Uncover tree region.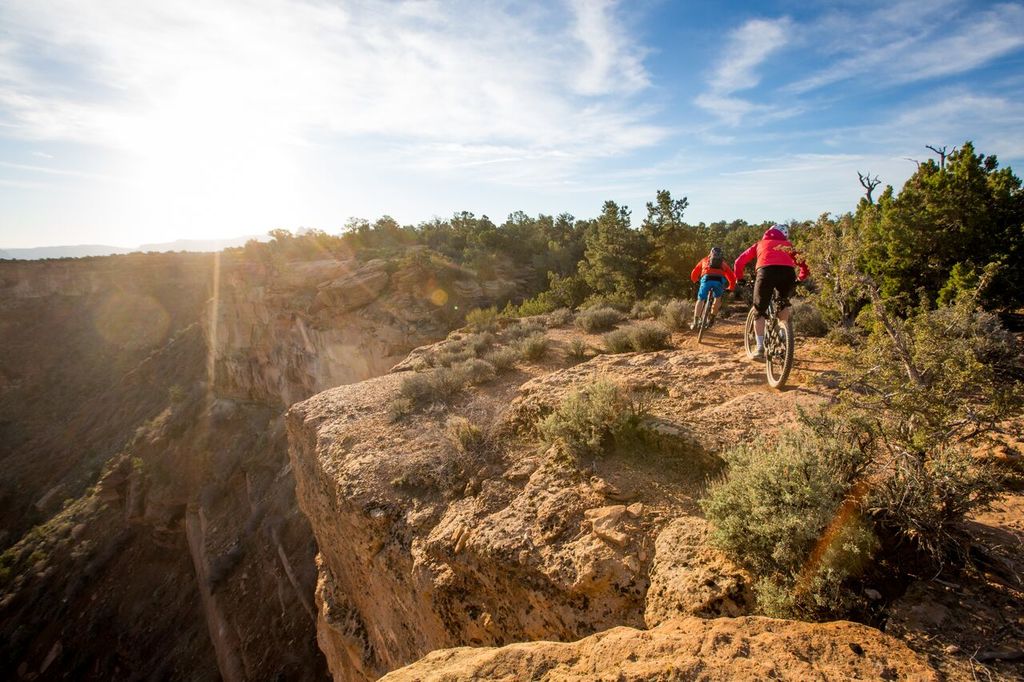
Uncovered: 862:129:1013:322.
